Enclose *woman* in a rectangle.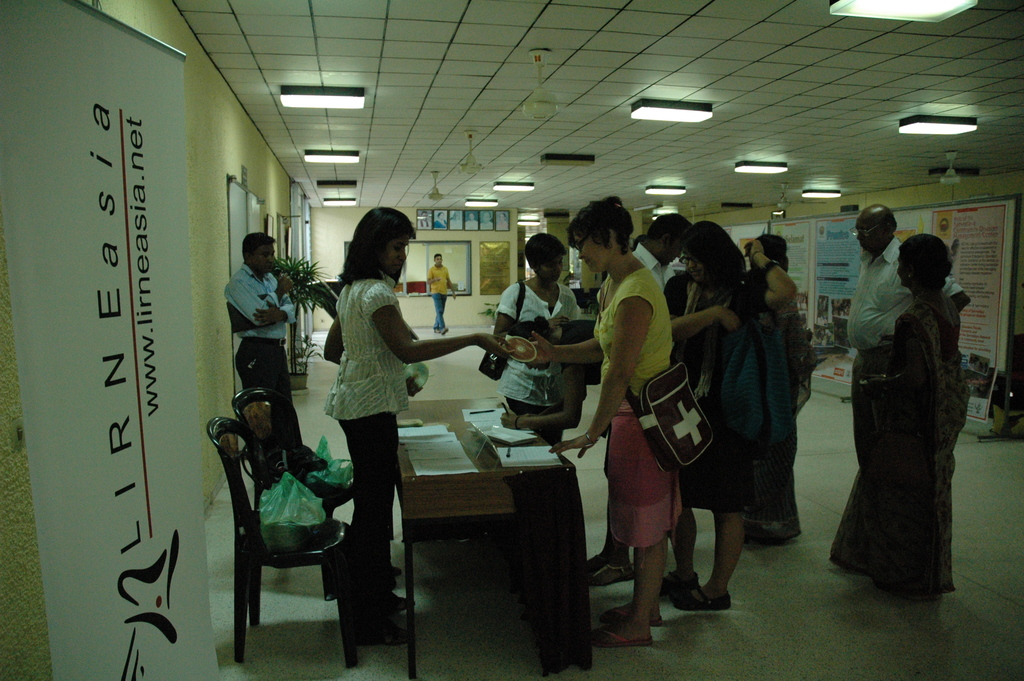
box=[660, 219, 792, 613].
